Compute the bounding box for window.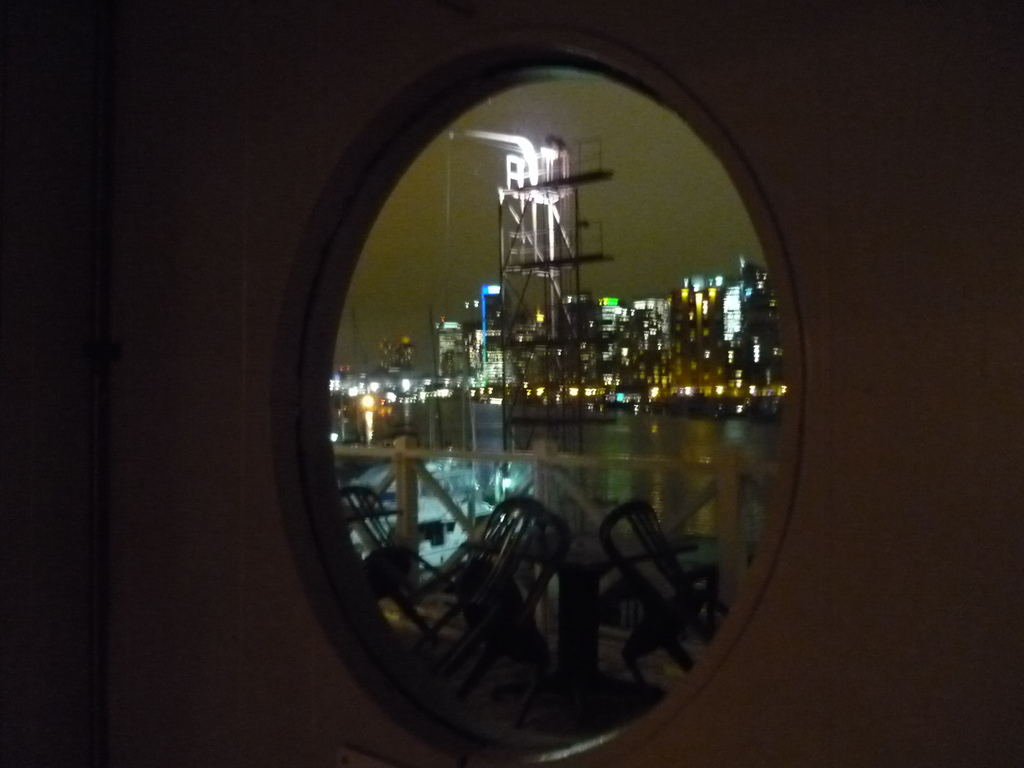
BBox(359, 43, 807, 755).
